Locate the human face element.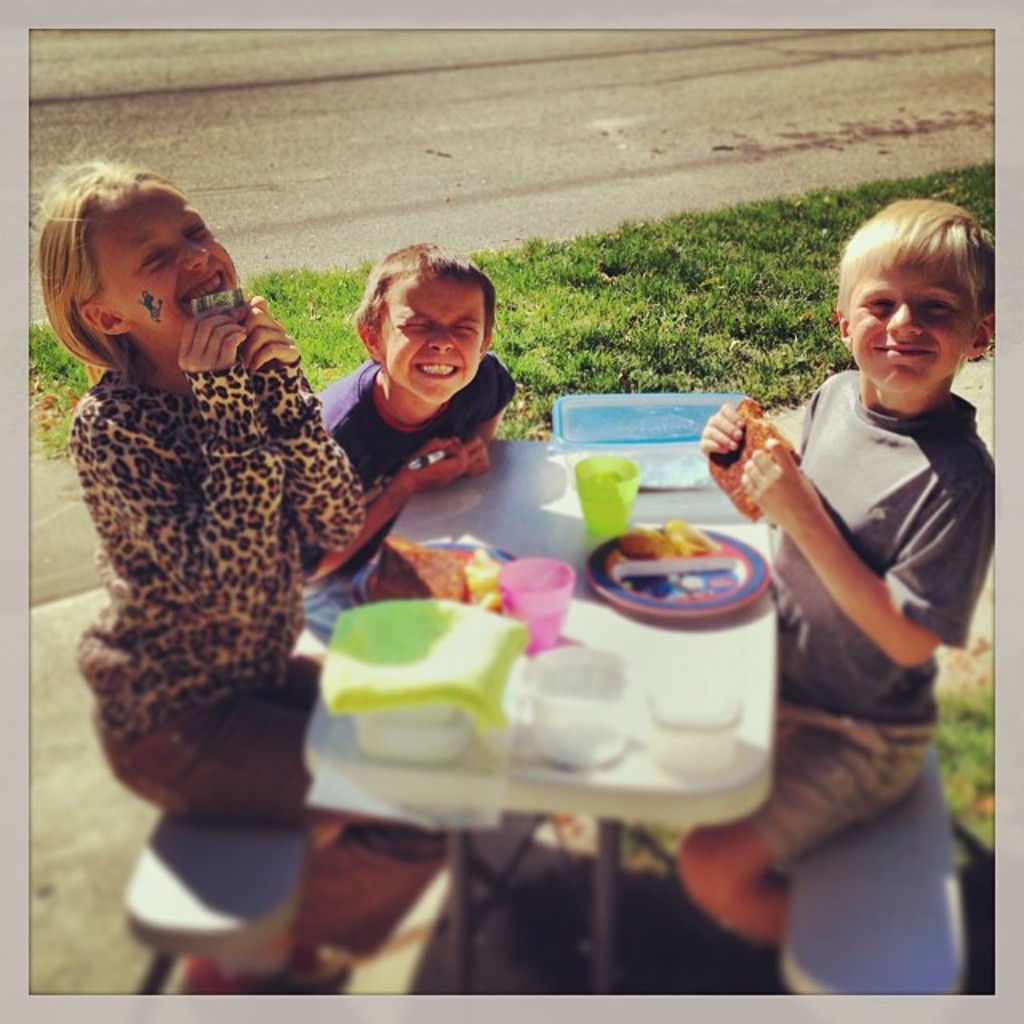
Element bbox: BBox(384, 283, 485, 406).
